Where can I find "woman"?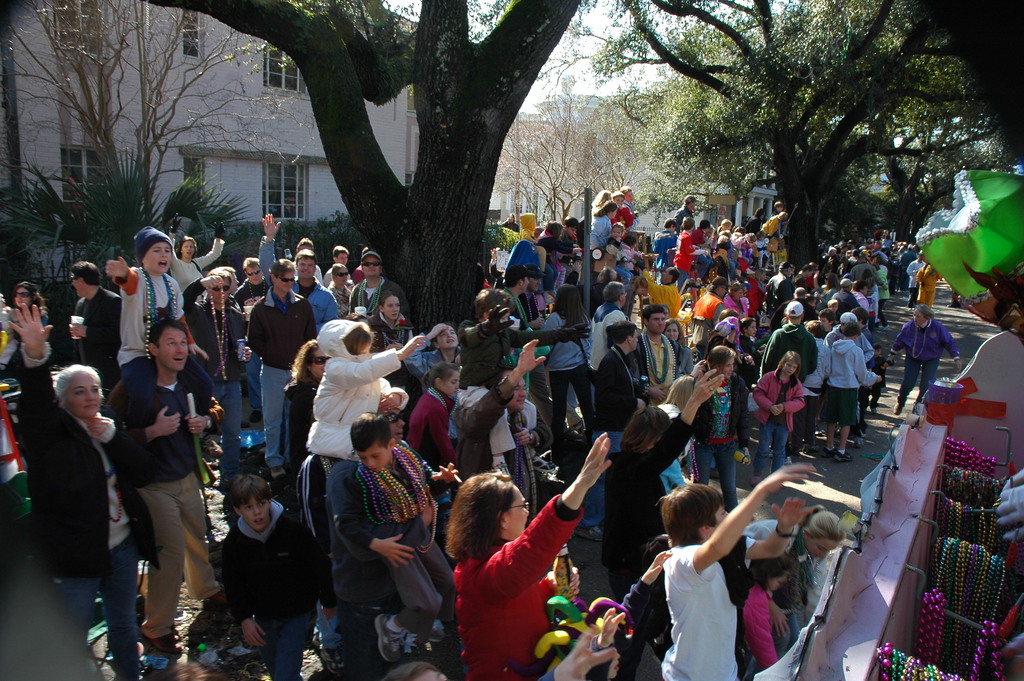
You can find it at x1=810 y1=269 x2=838 y2=312.
